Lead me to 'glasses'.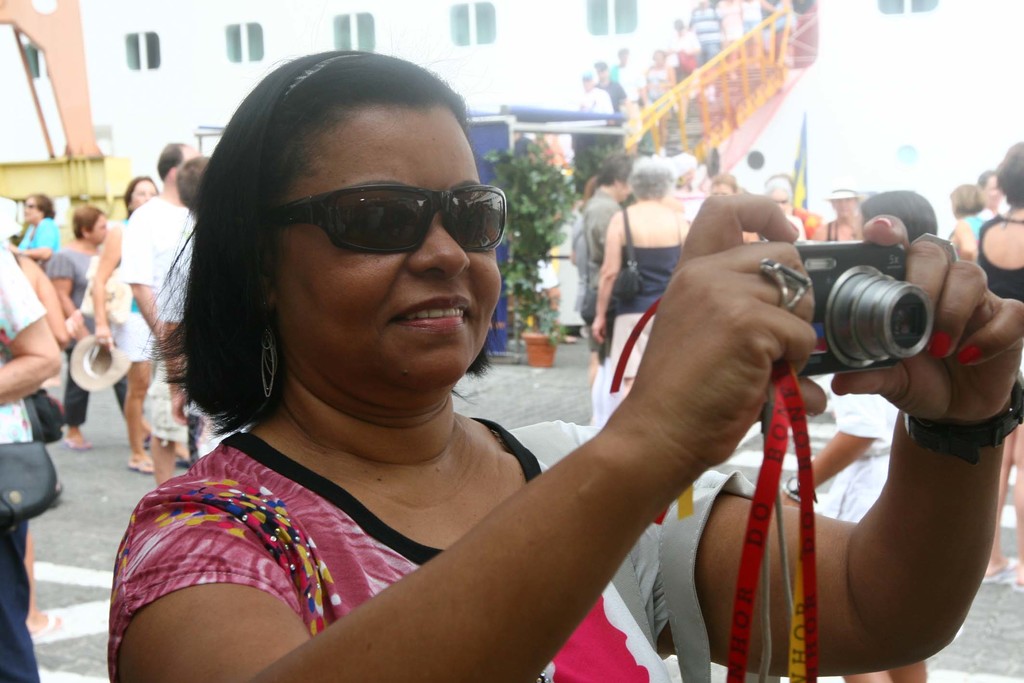
Lead to {"left": 266, "top": 185, "right": 519, "bottom": 264}.
